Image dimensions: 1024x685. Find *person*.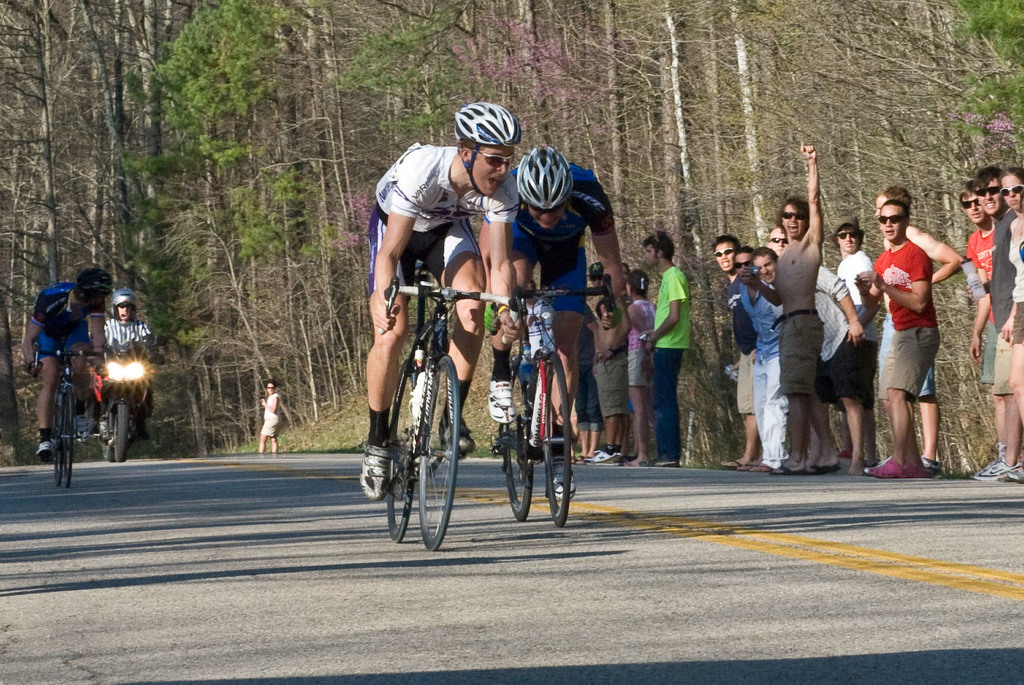
bbox(749, 246, 869, 477).
